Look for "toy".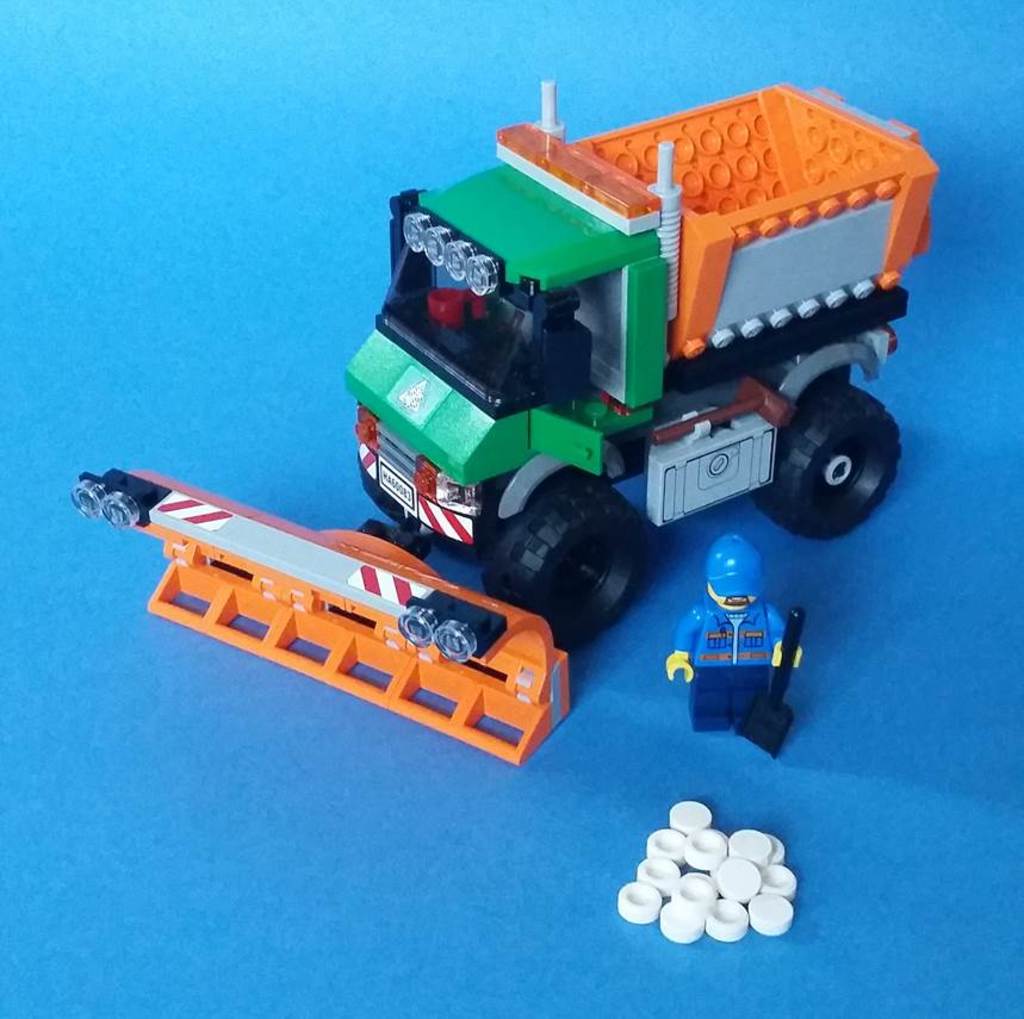
Found: (656,536,800,752).
